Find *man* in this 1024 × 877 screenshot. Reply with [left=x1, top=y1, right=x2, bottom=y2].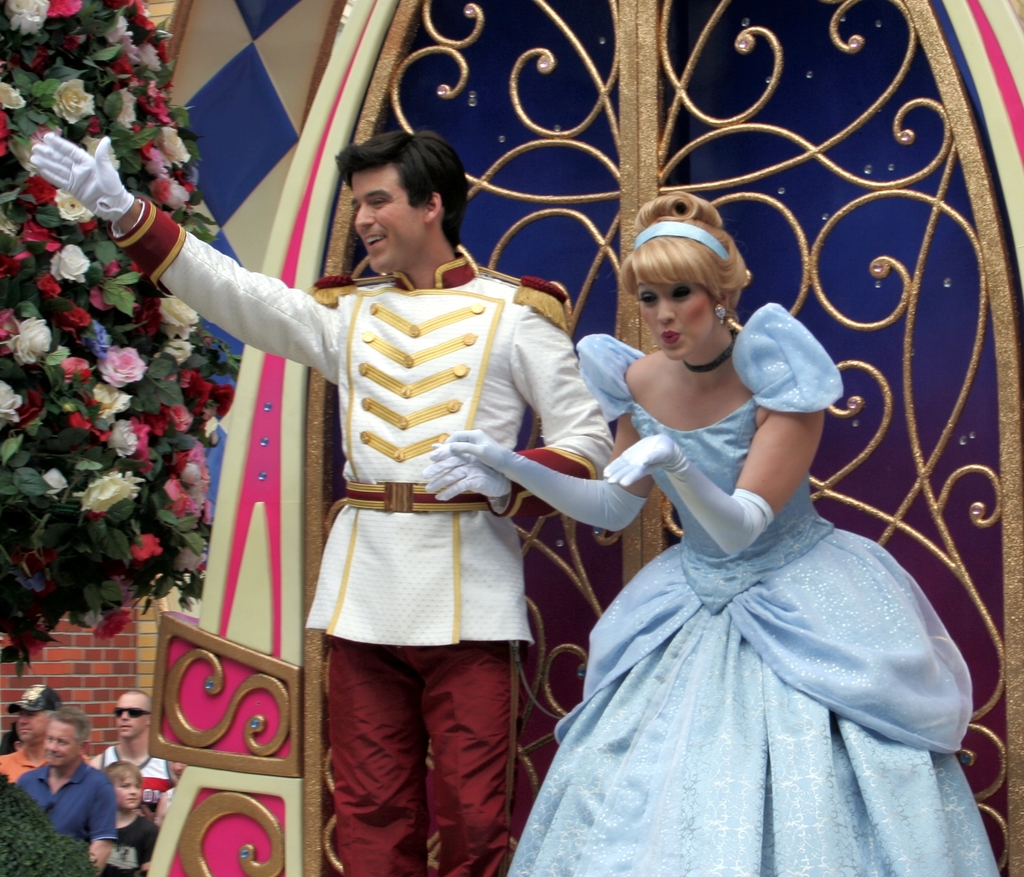
[left=96, top=684, right=180, bottom=816].
